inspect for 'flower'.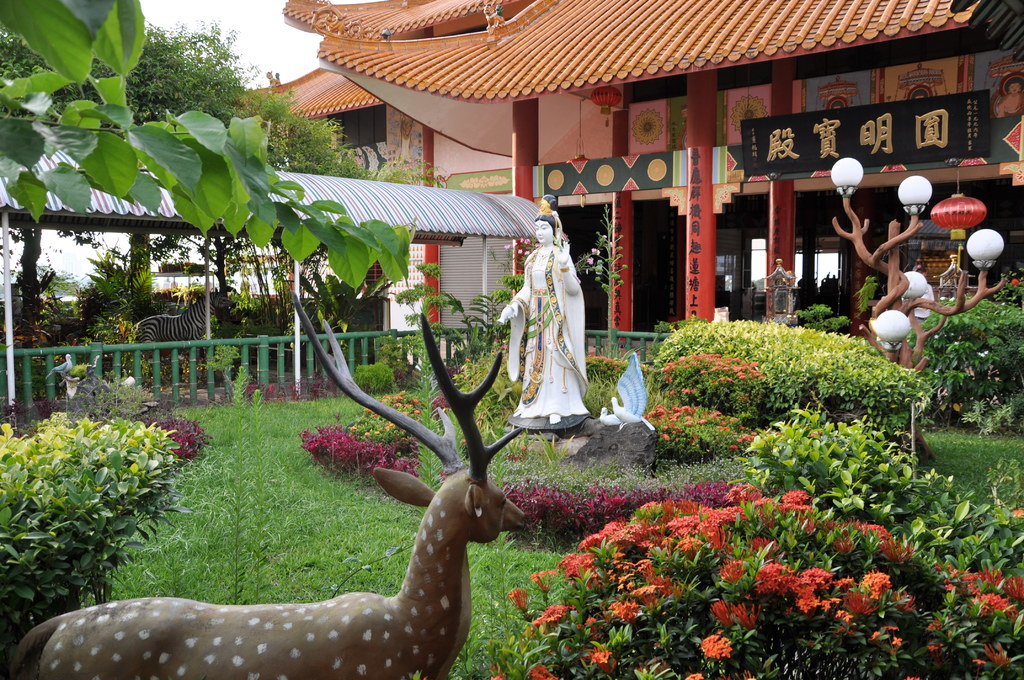
Inspection: crop(956, 338, 958, 344).
